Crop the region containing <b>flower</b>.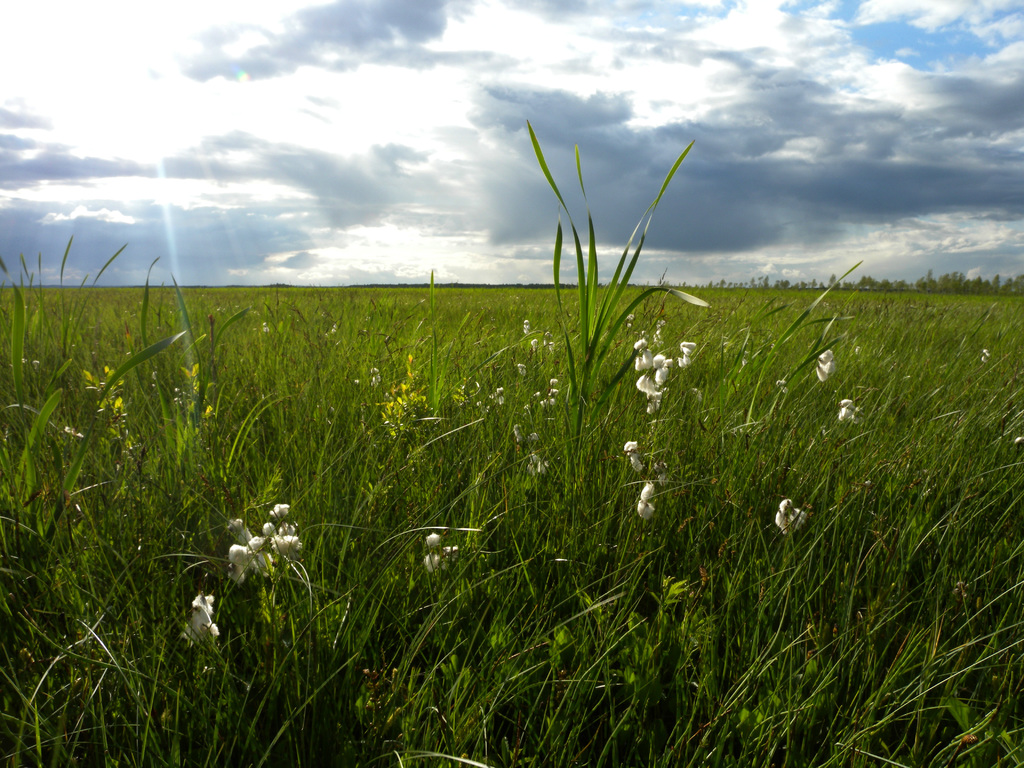
Crop region: [491, 381, 507, 404].
